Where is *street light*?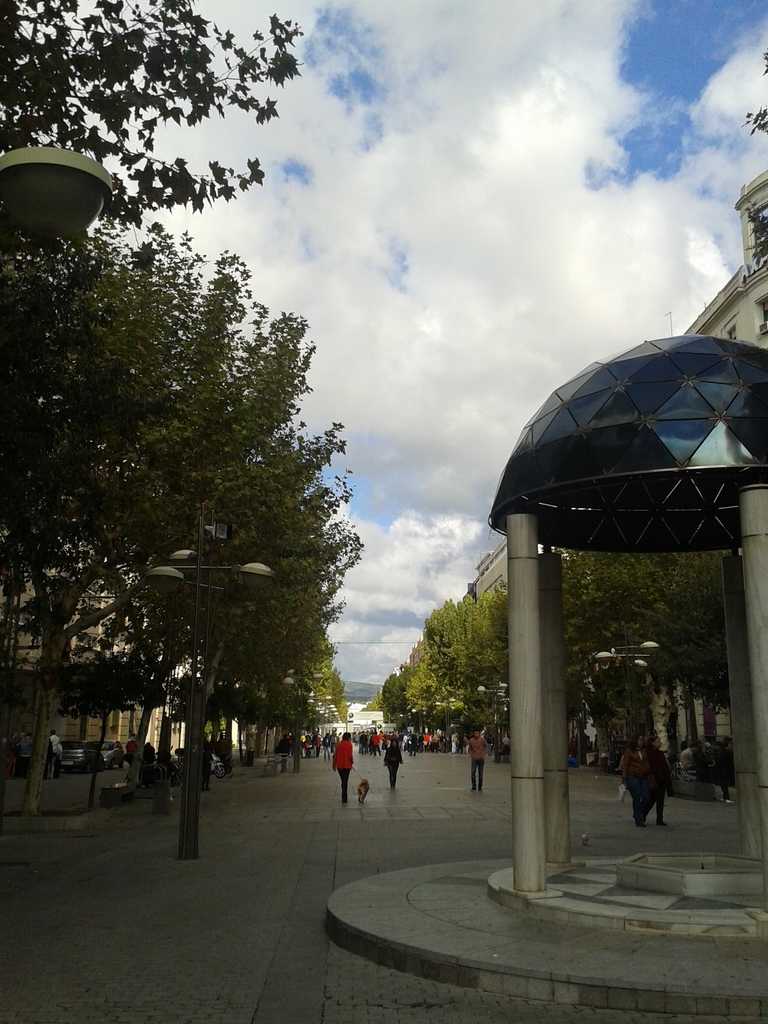
BBox(594, 622, 664, 743).
